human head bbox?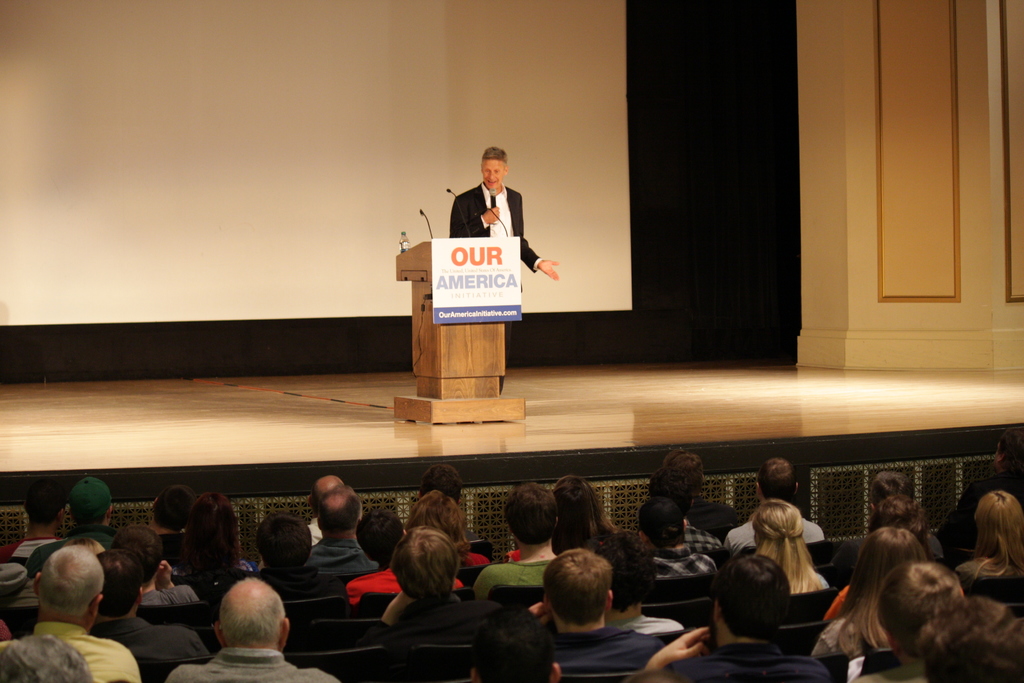
bbox(501, 482, 557, 543)
